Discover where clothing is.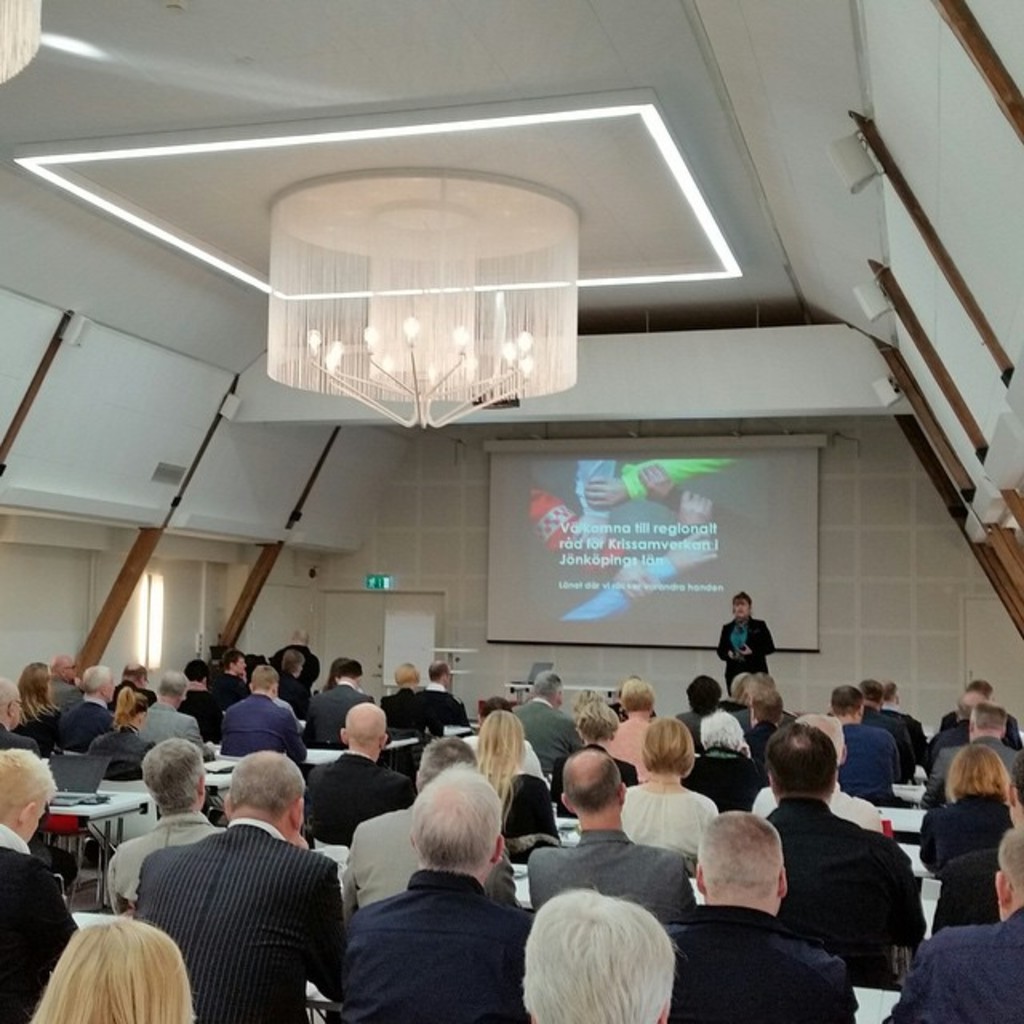
Discovered at 53, 683, 86, 712.
